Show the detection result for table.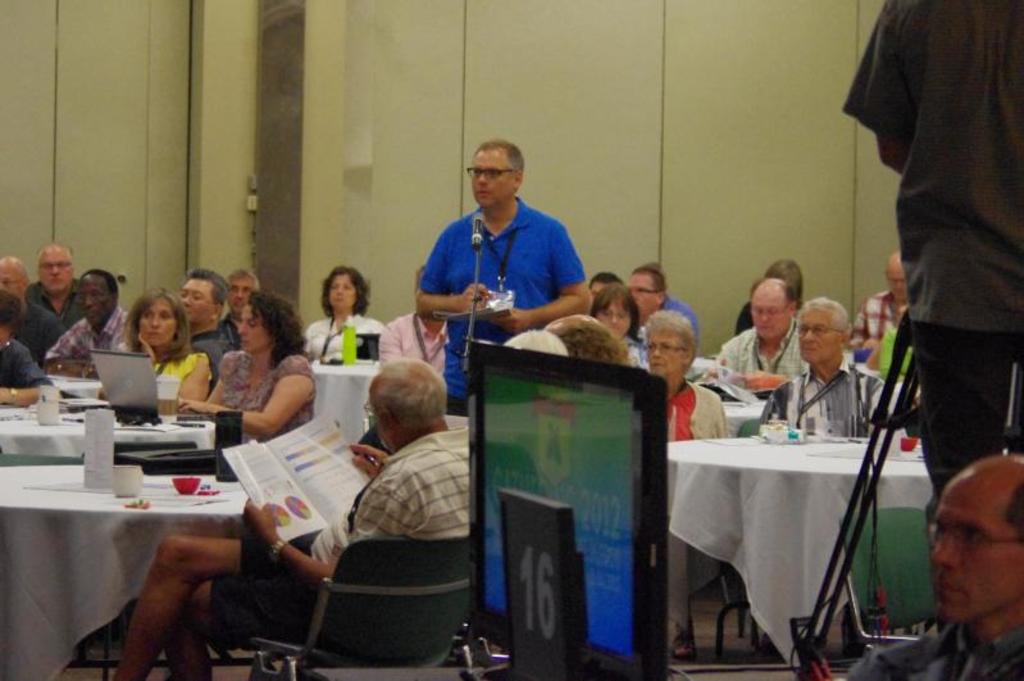
<bbox>663, 391, 915, 650</bbox>.
